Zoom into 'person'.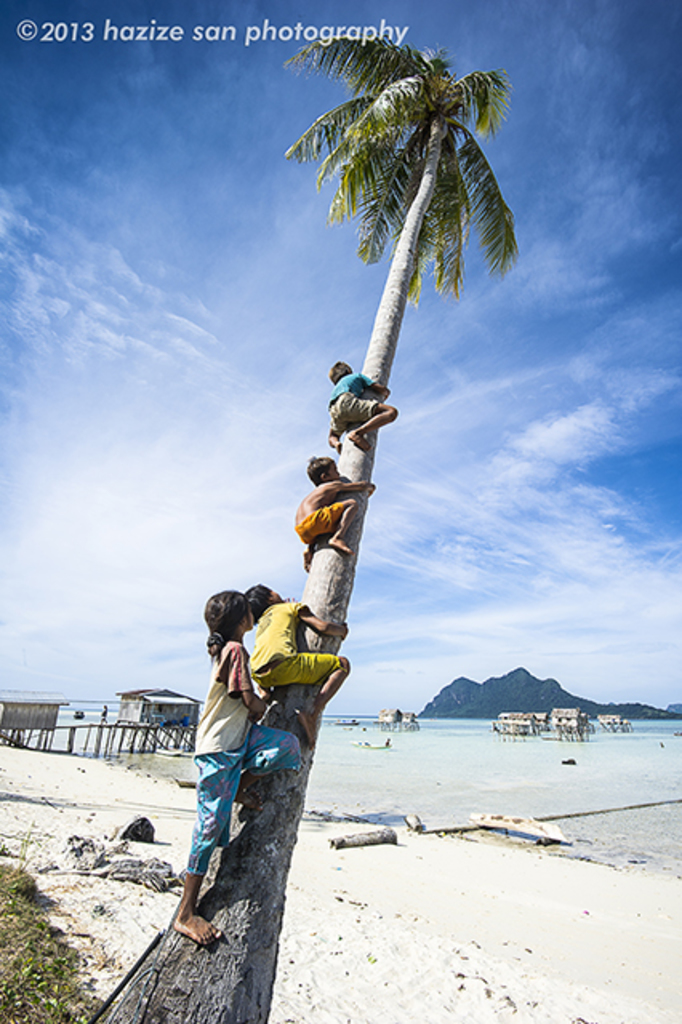
Zoom target: x1=315, y1=358, x2=405, y2=453.
